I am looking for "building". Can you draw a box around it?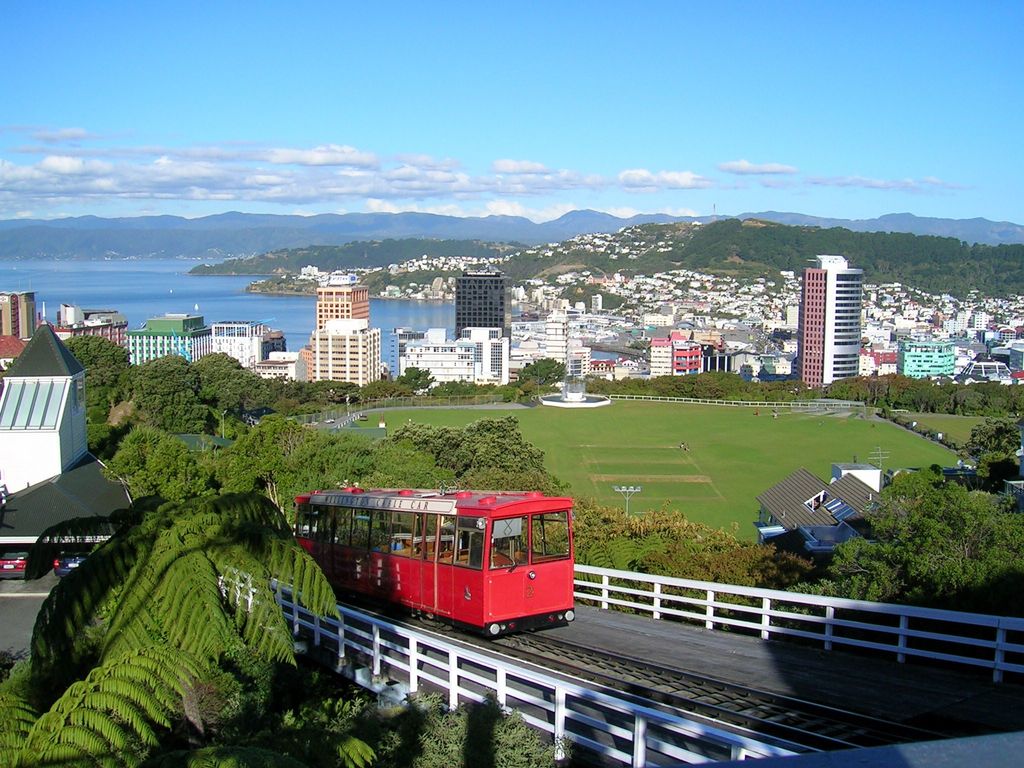
Sure, the bounding box is [453, 275, 503, 342].
